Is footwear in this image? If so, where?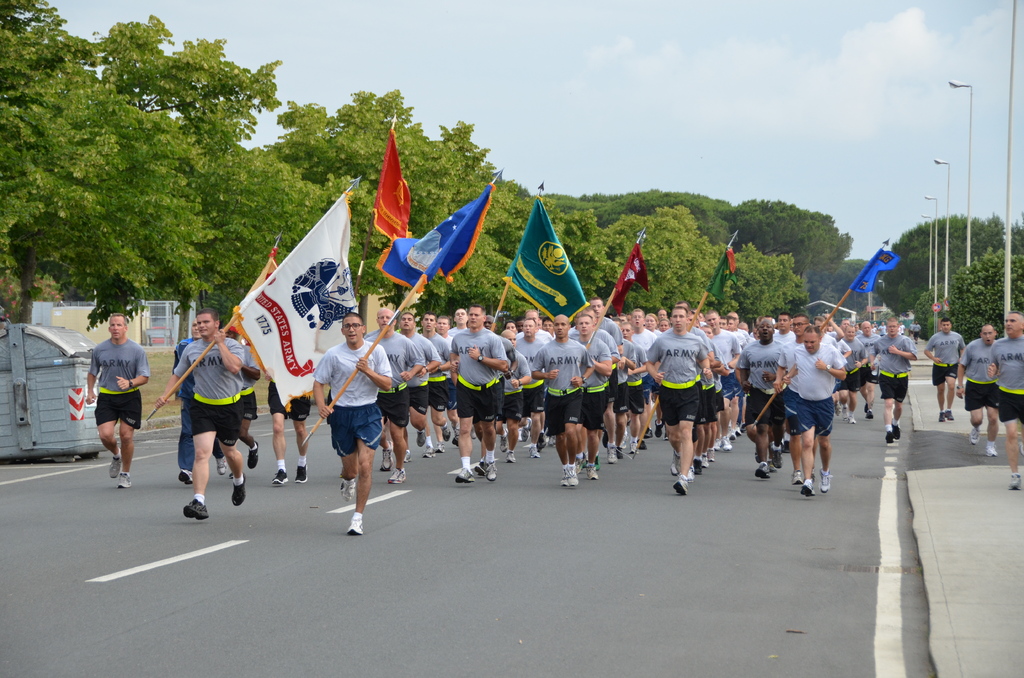
Yes, at bbox=[295, 465, 308, 482].
